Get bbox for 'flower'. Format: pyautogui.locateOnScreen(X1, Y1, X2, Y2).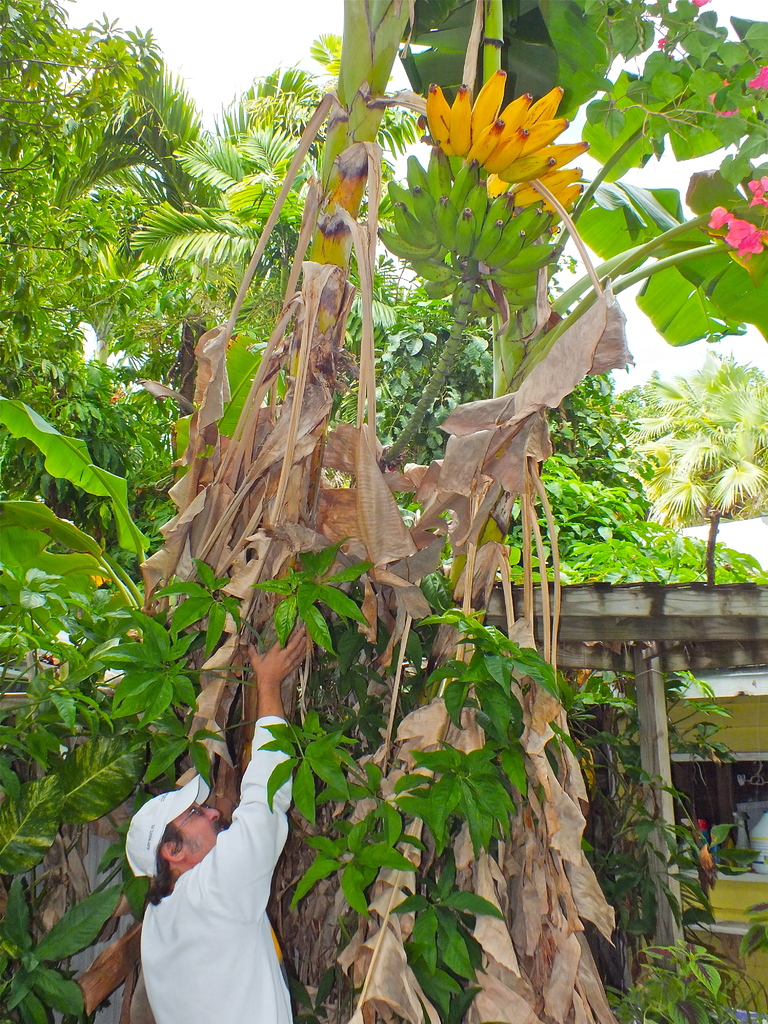
pyautogui.locateOnScreen(746, 66, 767, 90).
